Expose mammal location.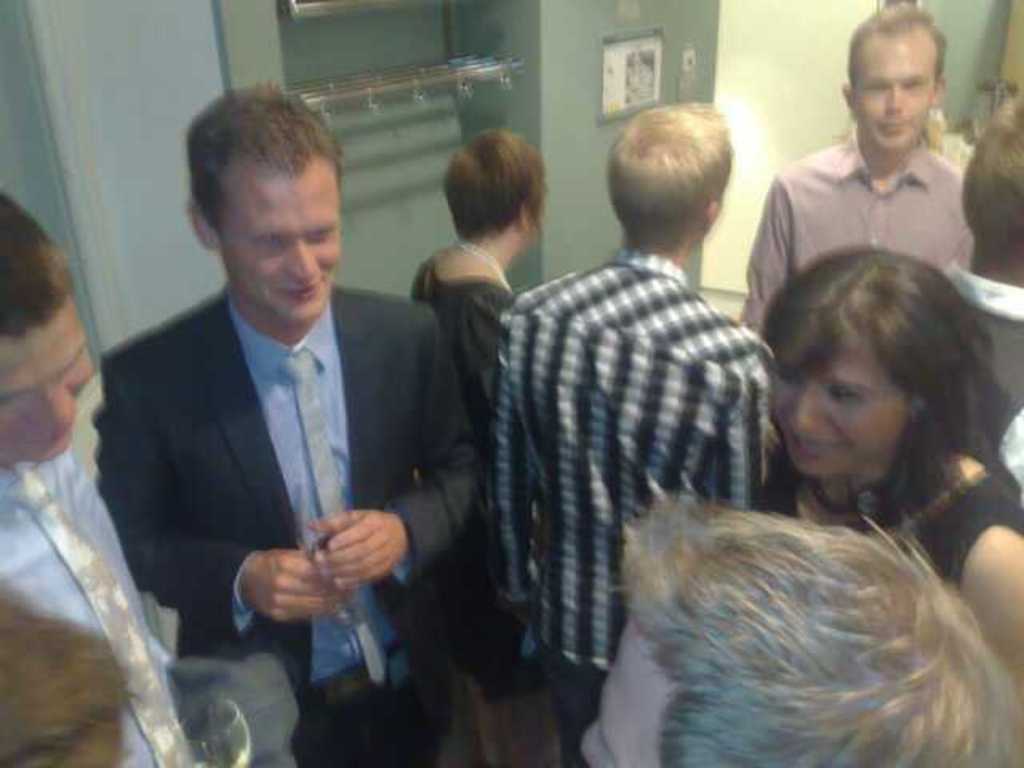
Exposed at crop(482, 90, 782, 766).
